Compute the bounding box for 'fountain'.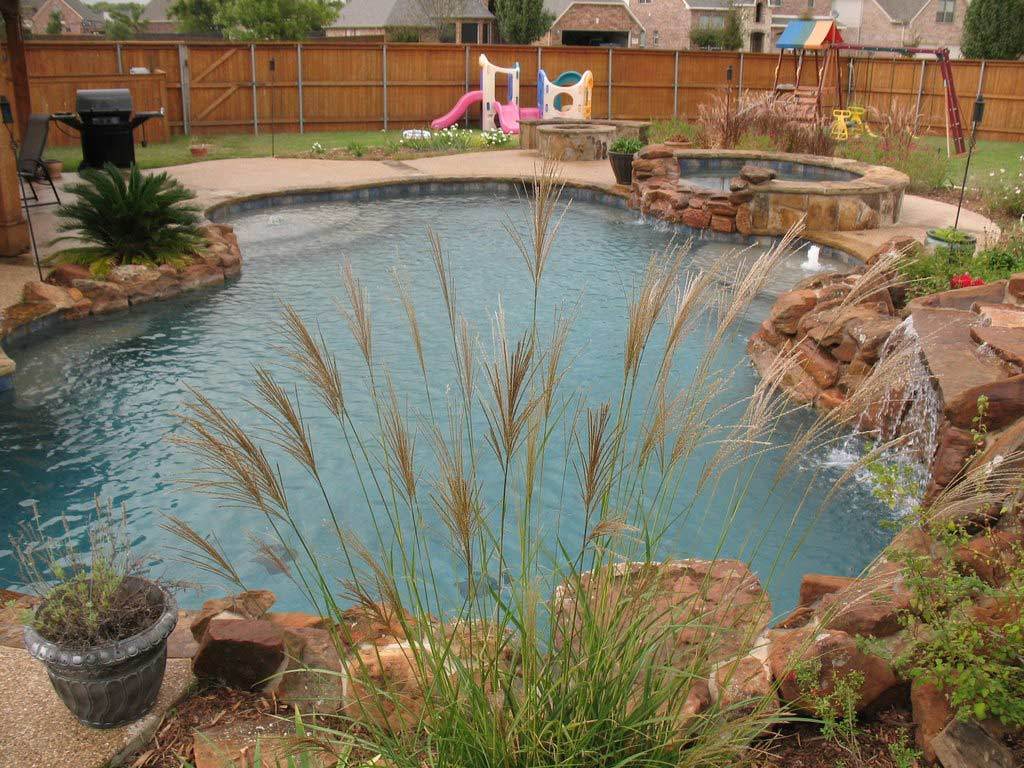
0, 188, 972, 674.
